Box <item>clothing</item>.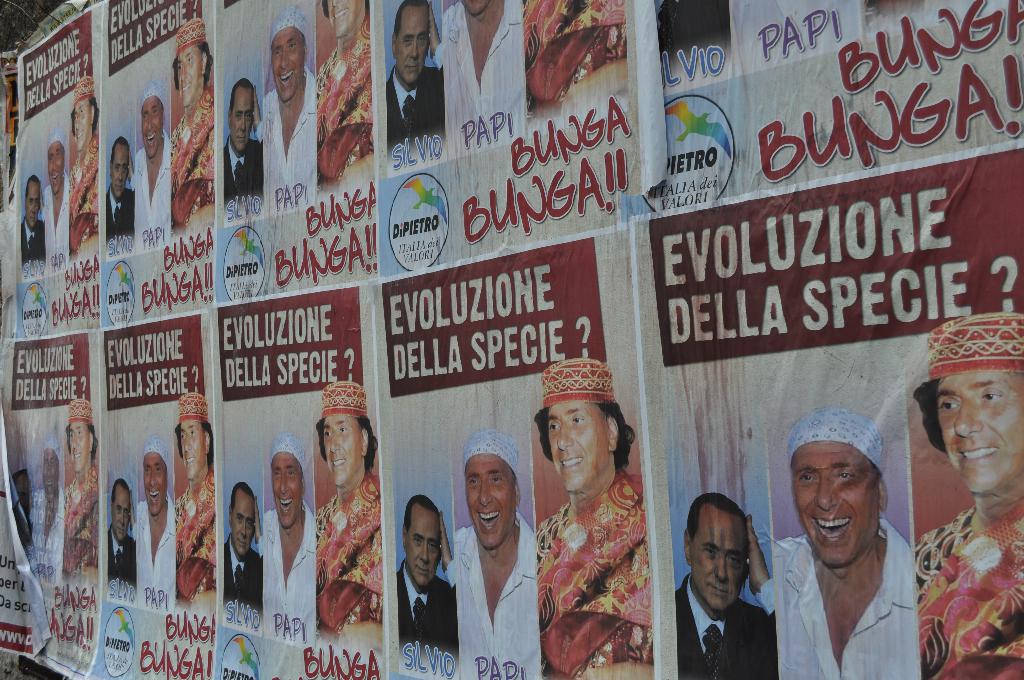
x1=765 y1=525 x2=949 y2=679.
